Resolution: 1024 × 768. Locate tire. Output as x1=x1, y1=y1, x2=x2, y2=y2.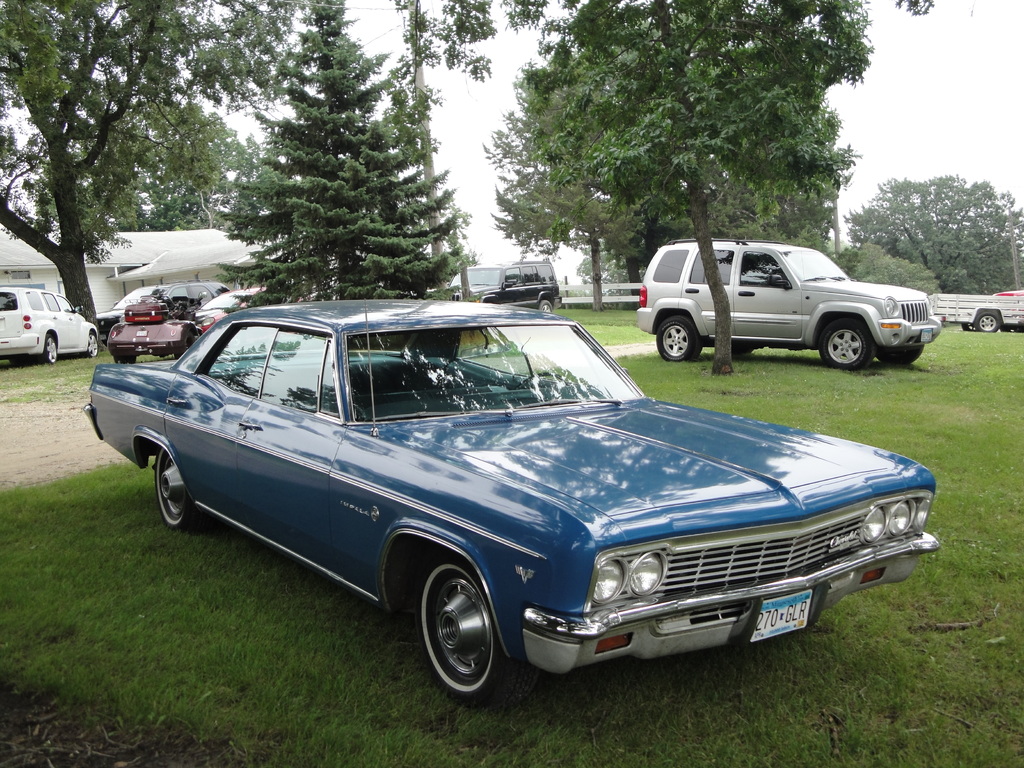
x1=816, y1=316, x2=877, y2=373.
